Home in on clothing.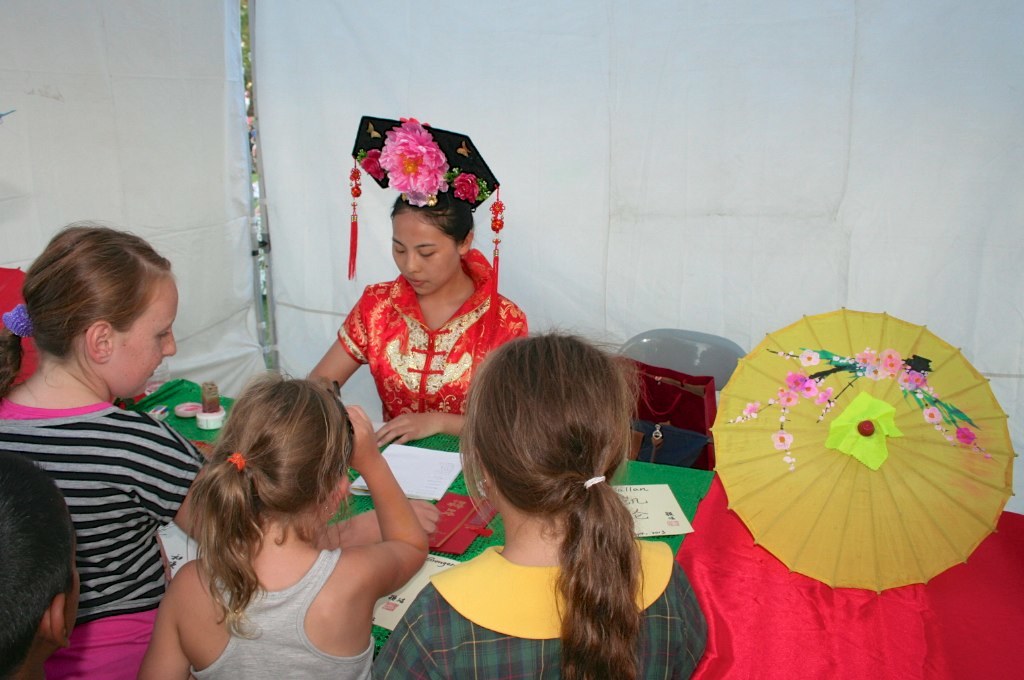
Homed in at select_region(43, 605, 169, 679).
